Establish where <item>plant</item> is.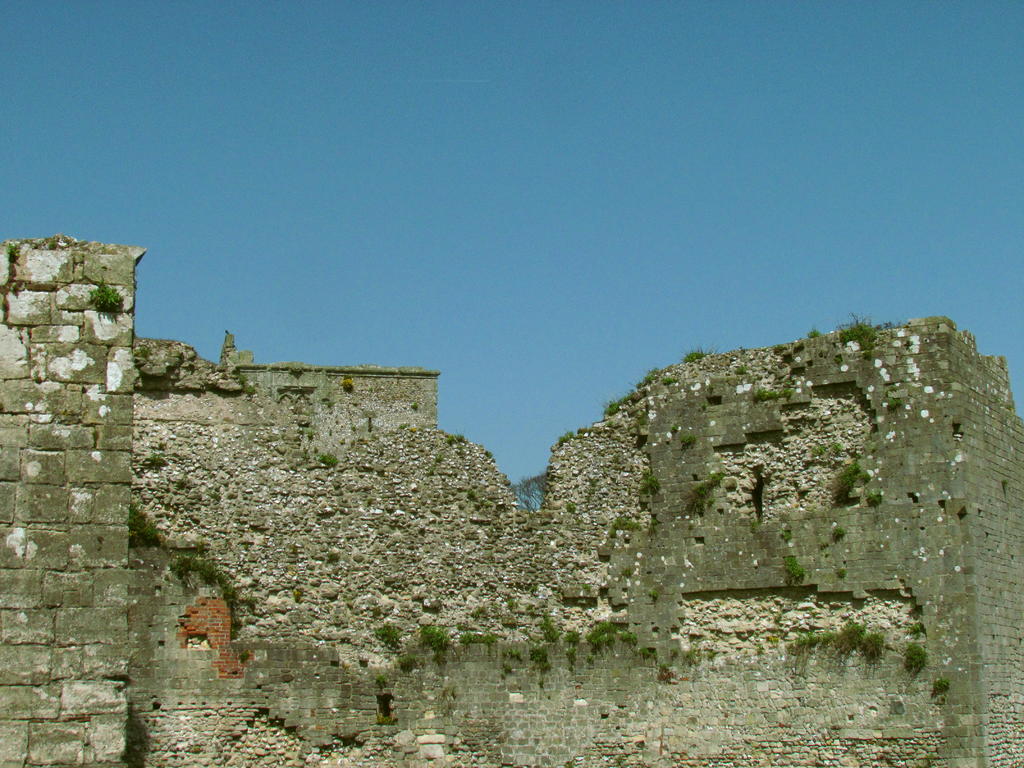
Established at bbox(684, 344, 713, 365).
